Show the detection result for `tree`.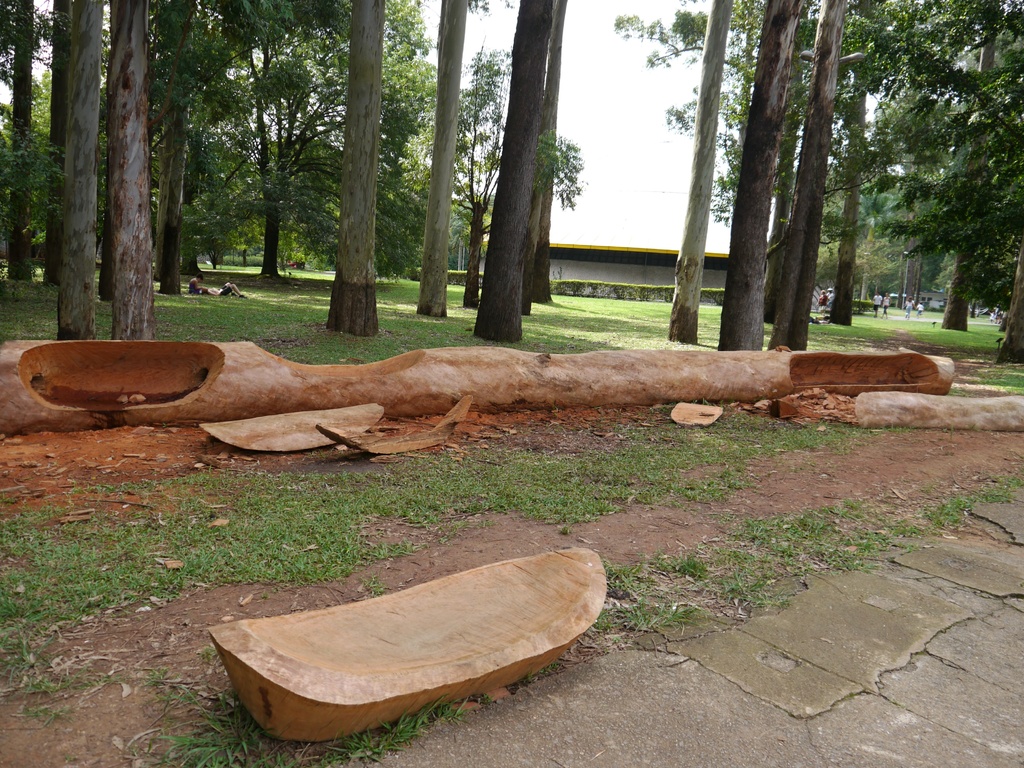
left=715, top=0, right=805, bottom=349.
